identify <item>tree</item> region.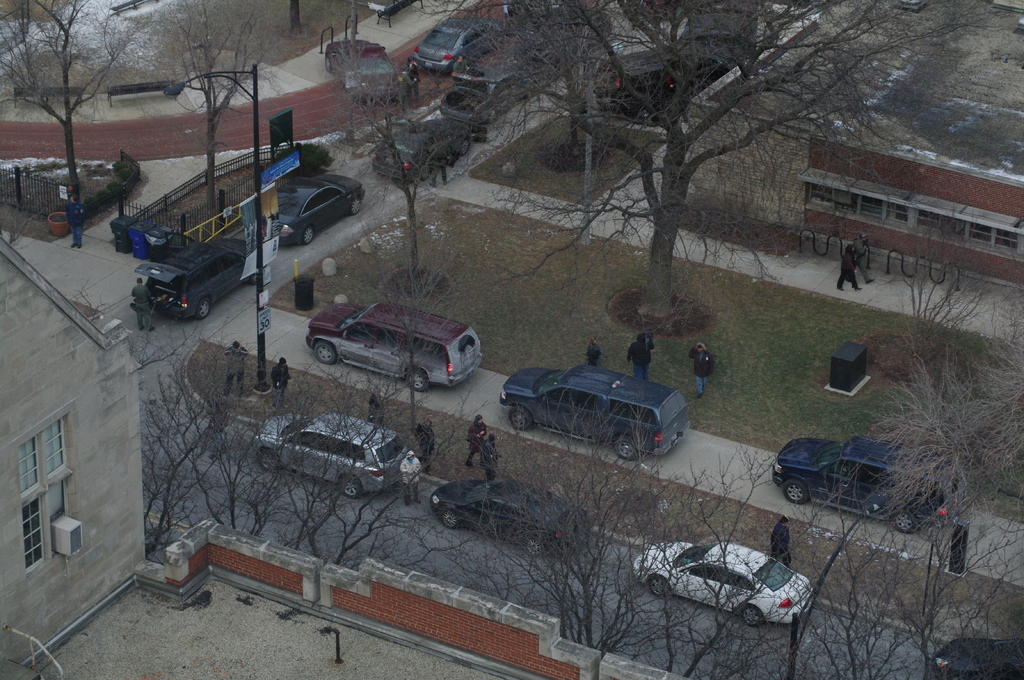
Region: <box>0,0,157,207</box>.
